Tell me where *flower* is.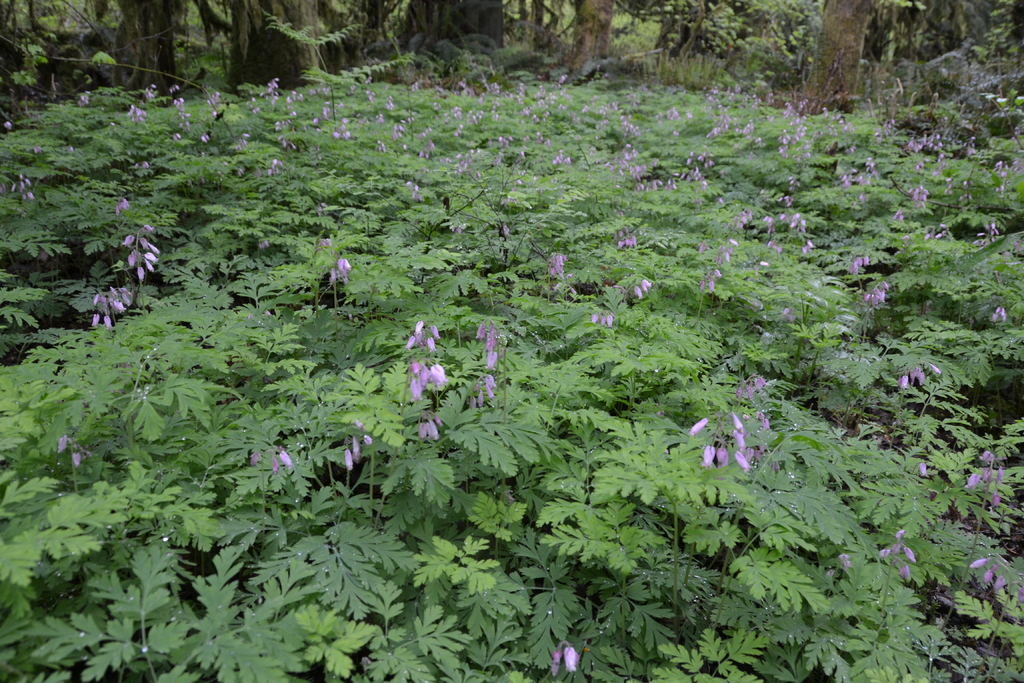
*flower* is at detection(148, 244, 162, 252).
